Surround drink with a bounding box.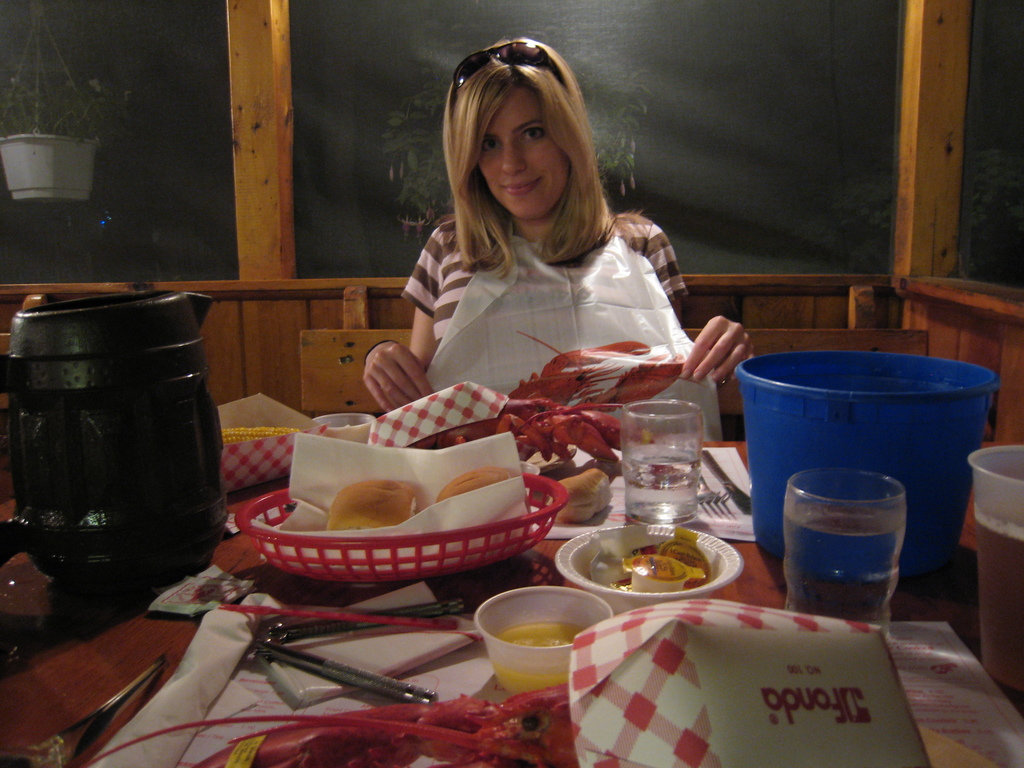
[624, 447, 705, 531].
